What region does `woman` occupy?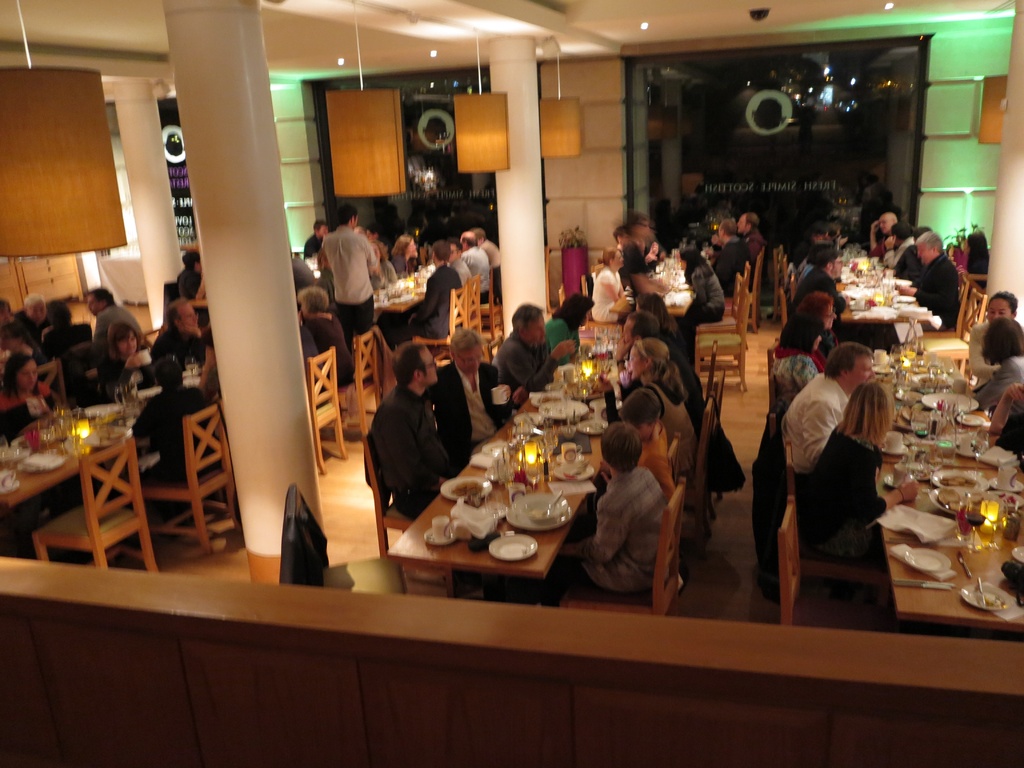
<box>386,233,420,277</box>.
